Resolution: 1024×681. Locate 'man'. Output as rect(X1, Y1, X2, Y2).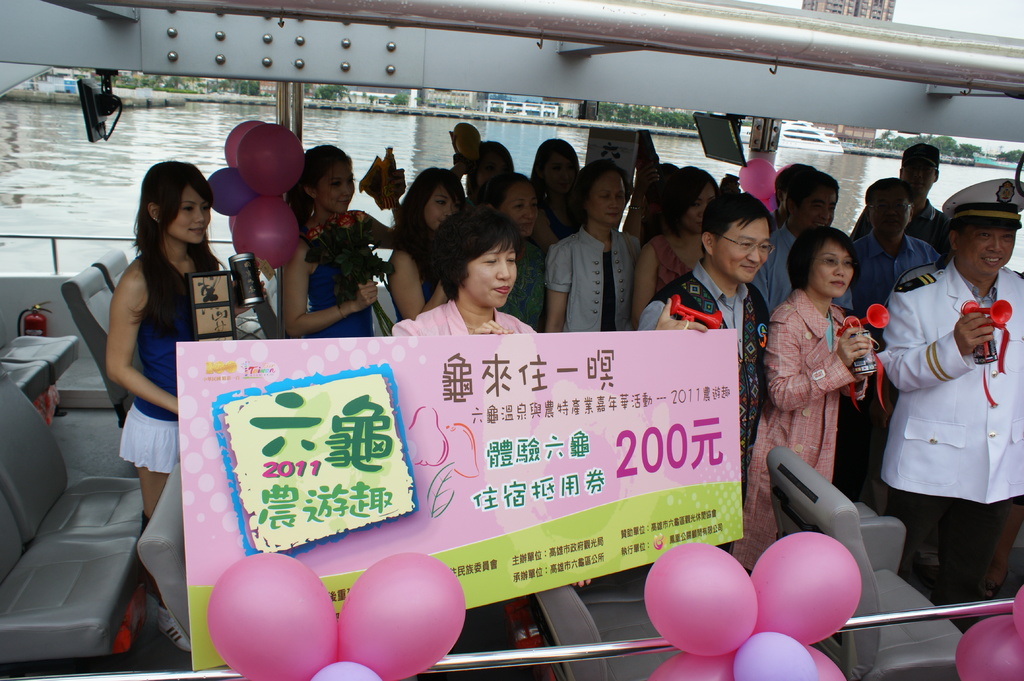
rect(876, 178, 1023, 610).
